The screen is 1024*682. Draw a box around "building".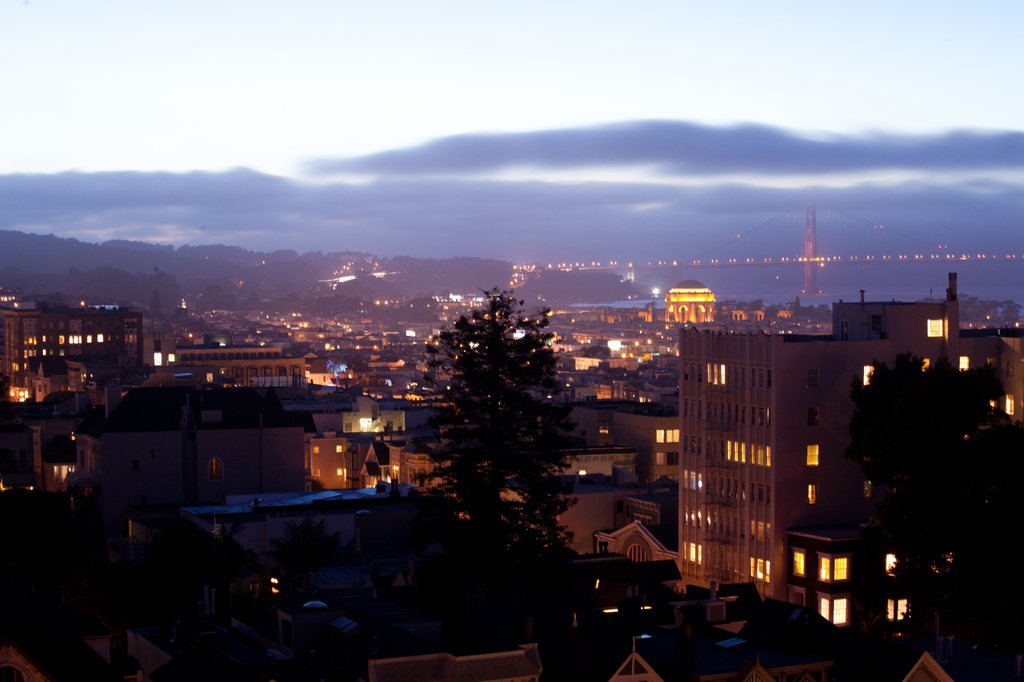
(x1=675, y1=270, x2=1023, y2=633).
